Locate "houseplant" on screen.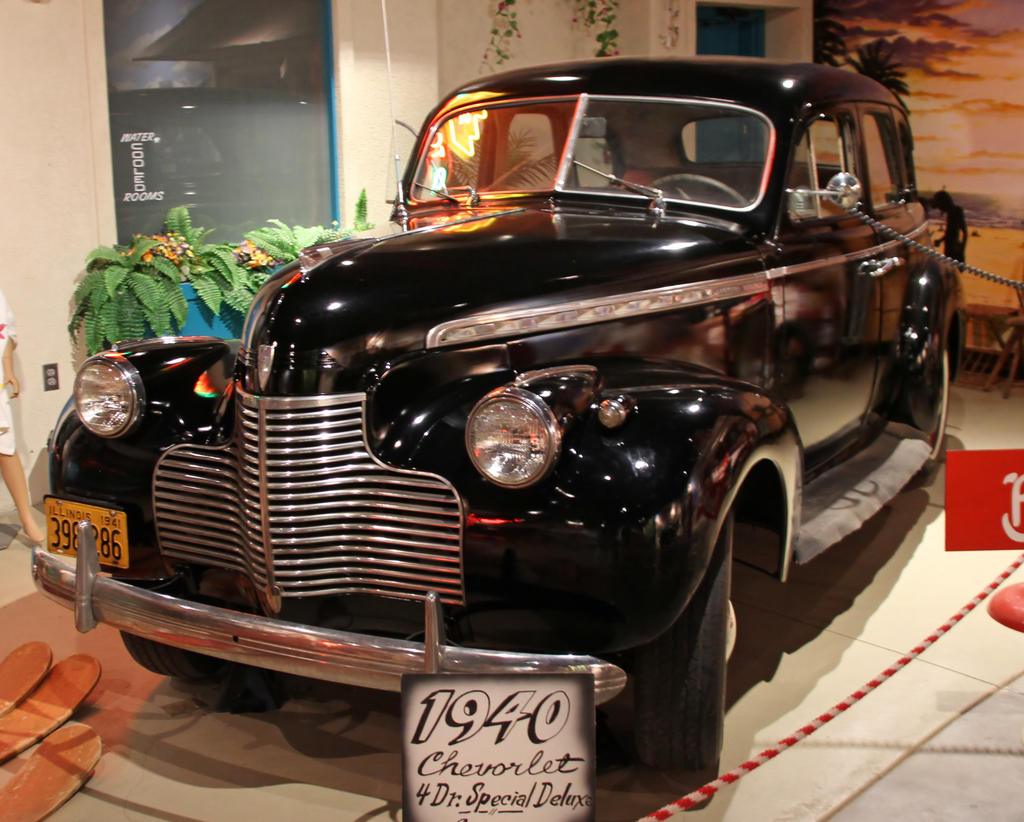
On screen at (223, 205, 335, 336).
